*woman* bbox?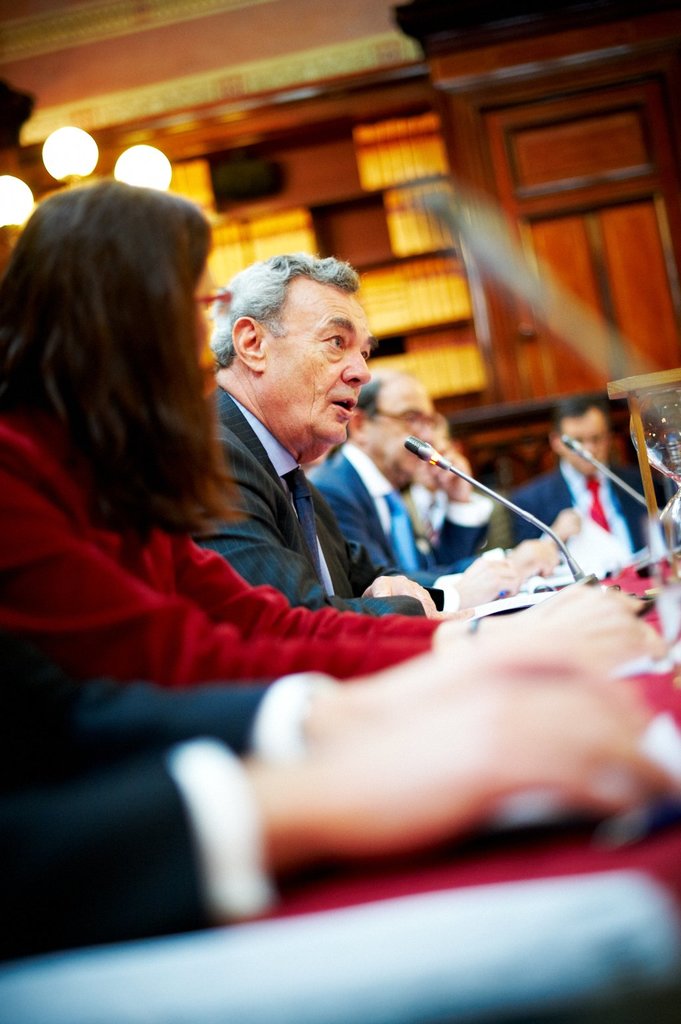
(0,178,669,689)
